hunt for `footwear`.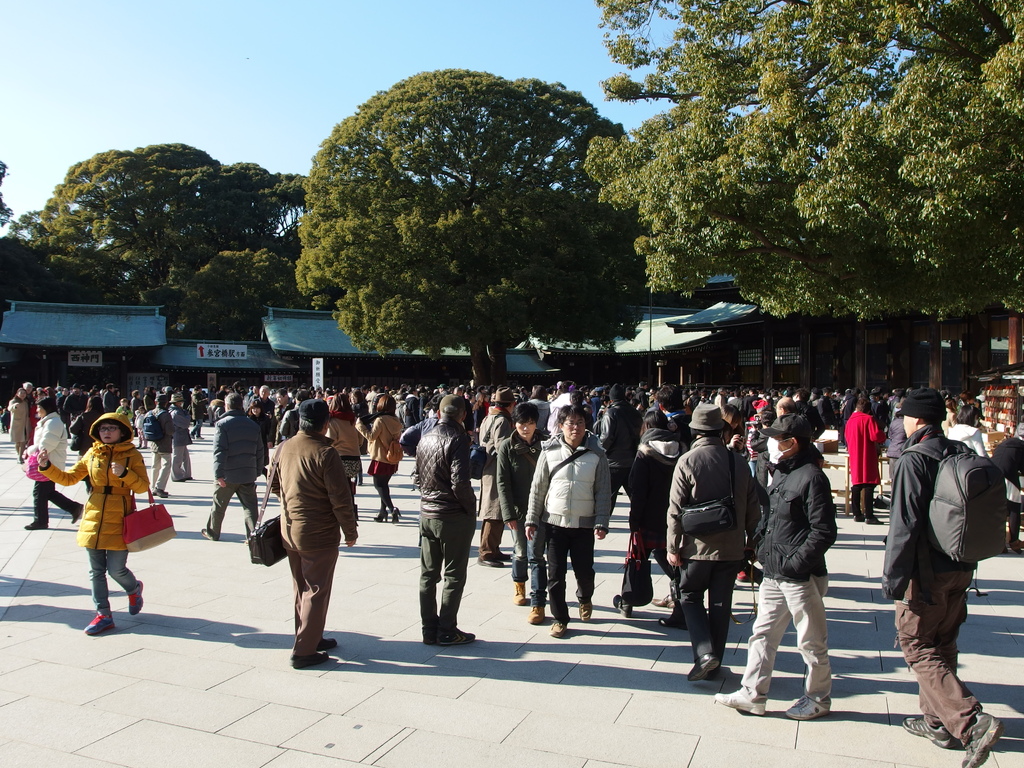
Hunted down at (74, 503, 82, 524).
